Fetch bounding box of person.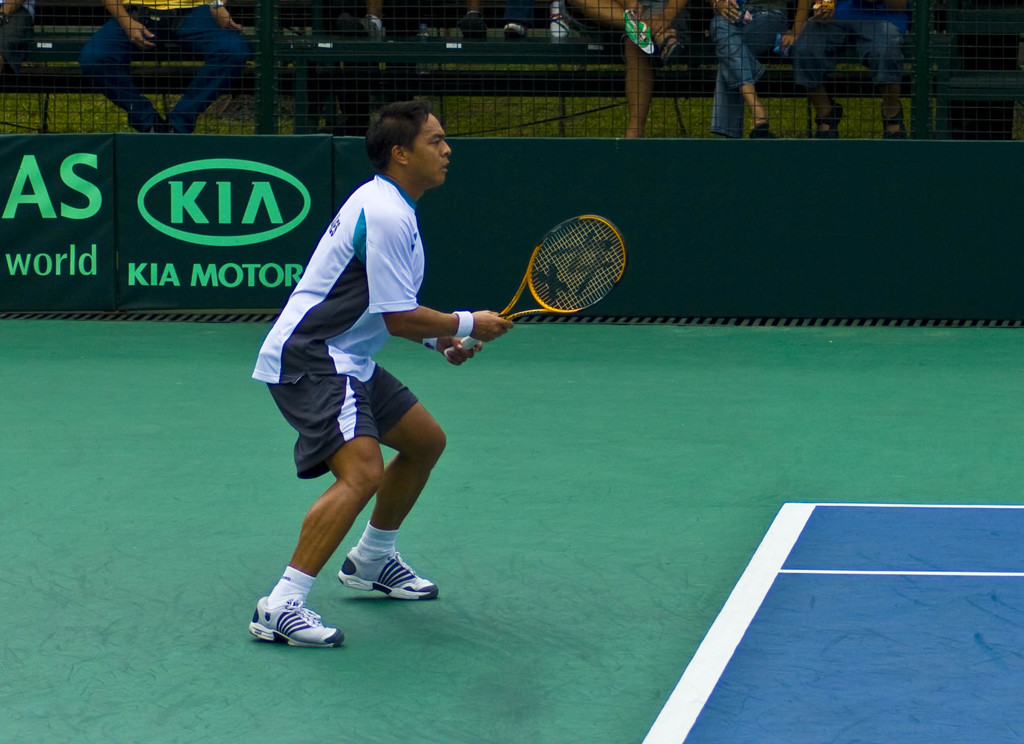
Bbox: bbox=(710, 0, 808, 138).
